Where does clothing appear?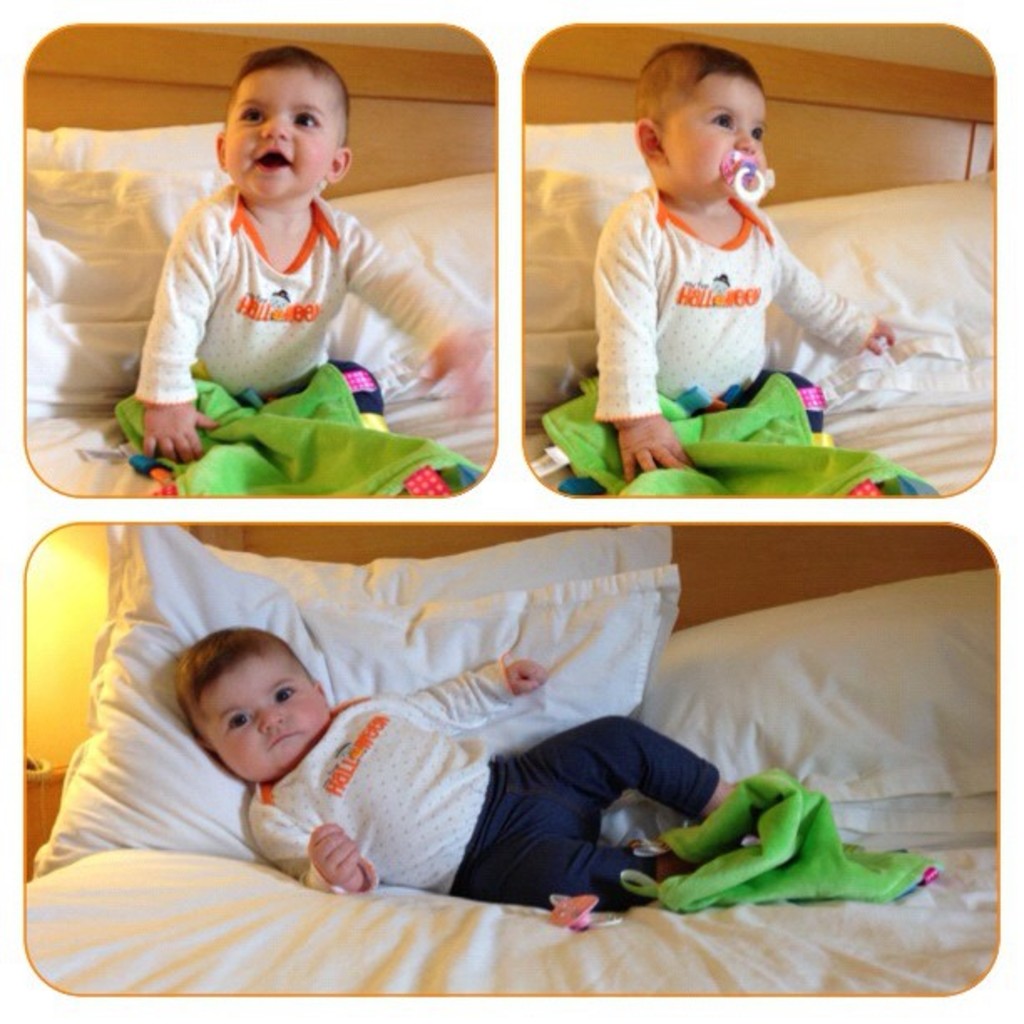
Appears at 231/663/714/900.
